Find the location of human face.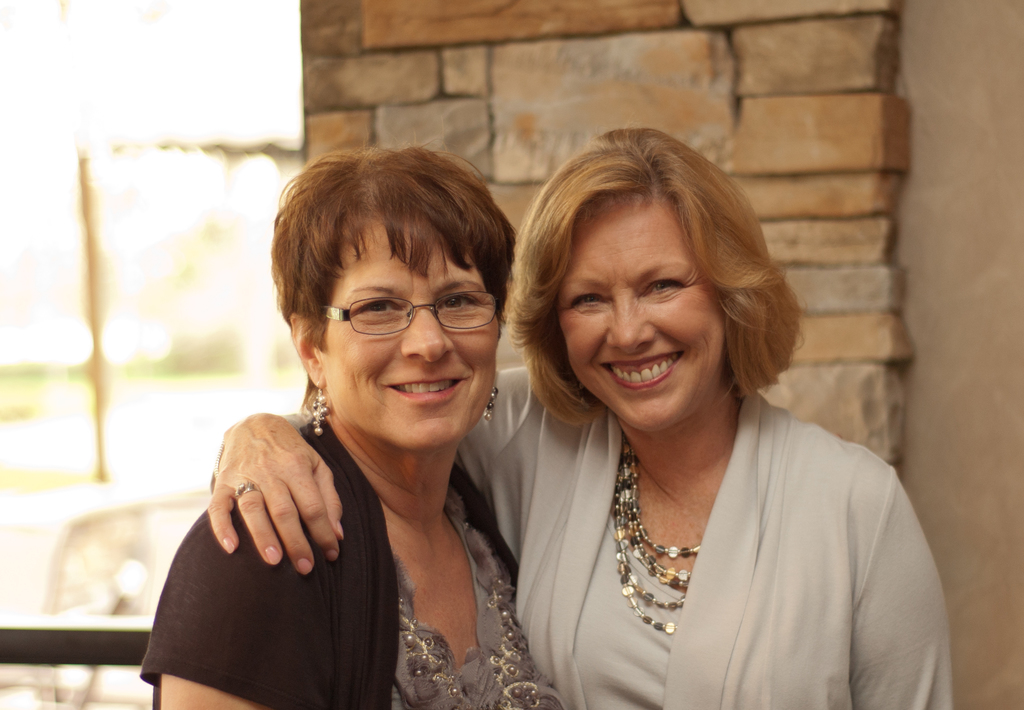
Location: bbox=(553, 190, 733, 437).
